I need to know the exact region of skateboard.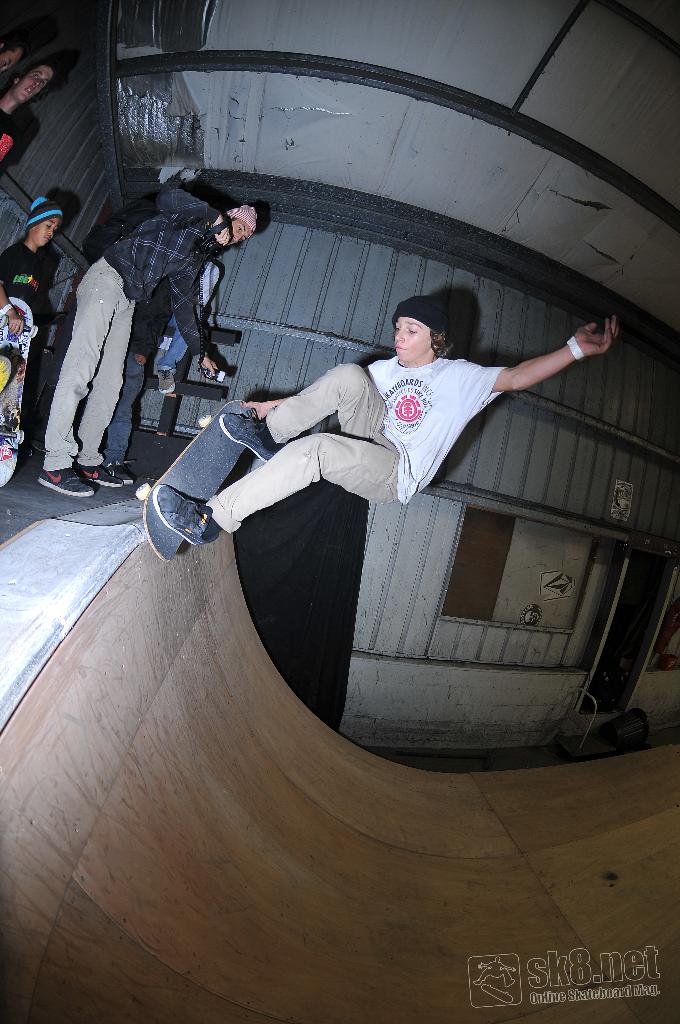
Region: left=0, top=299, right=41, bottom=484.
